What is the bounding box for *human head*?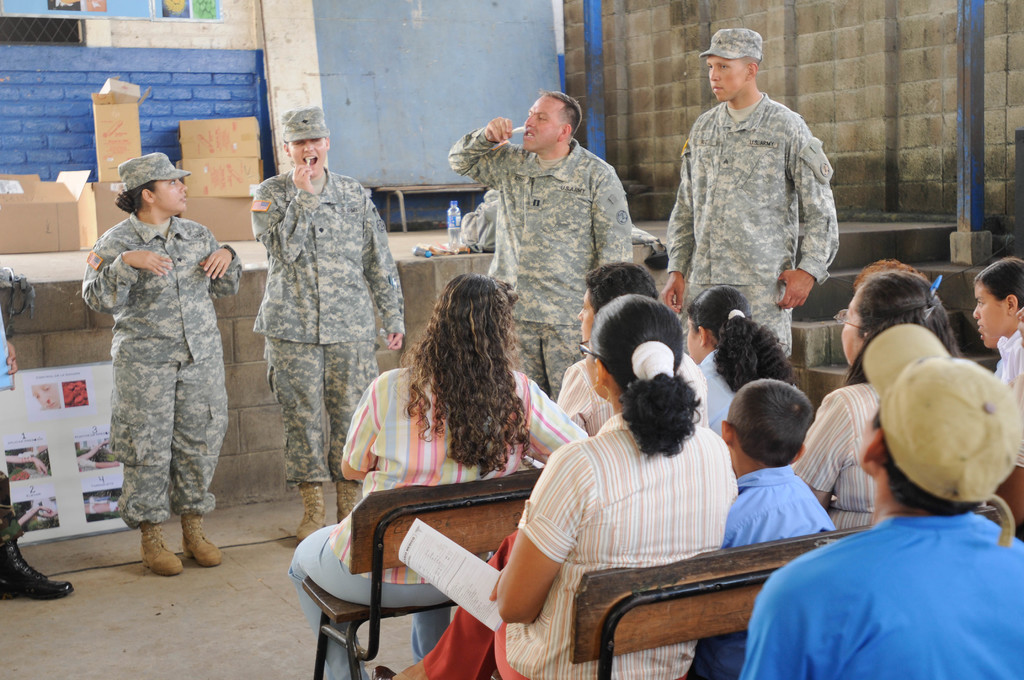
box=[976, 254, 1023, 350].
